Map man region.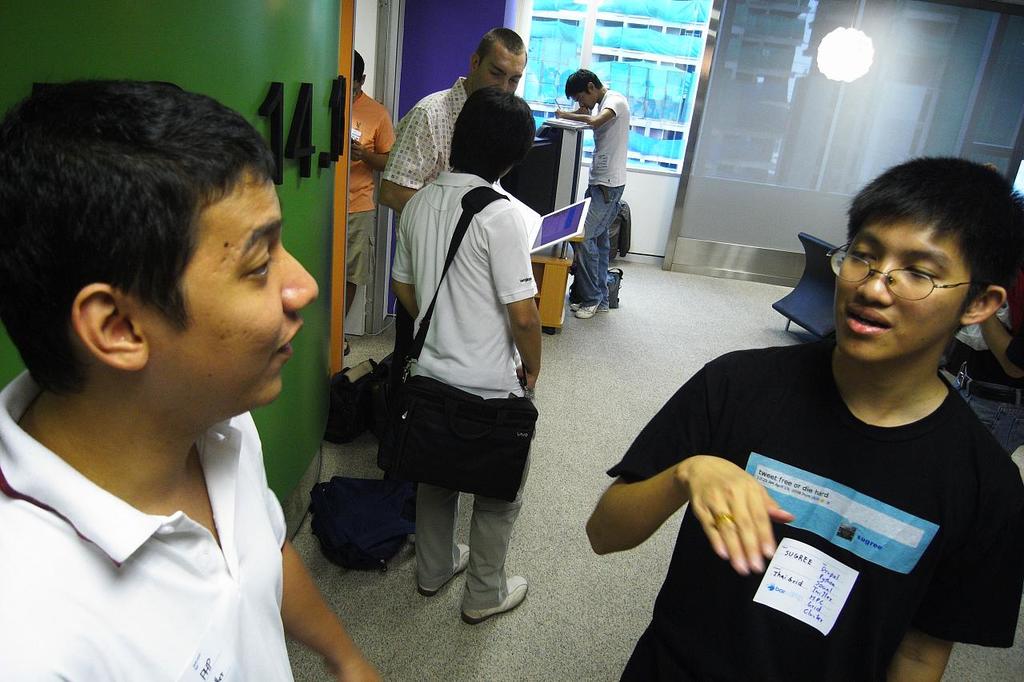
Mapped to 340:49:400:355.
